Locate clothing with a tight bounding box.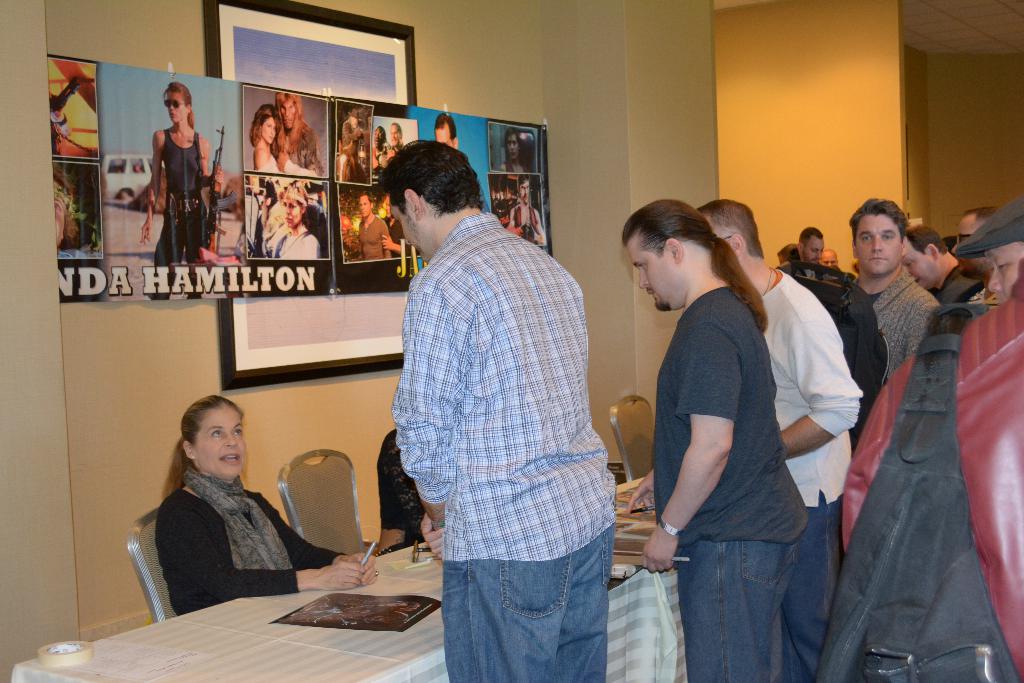
x1=337, y1=118, x2=367, y2=184.
